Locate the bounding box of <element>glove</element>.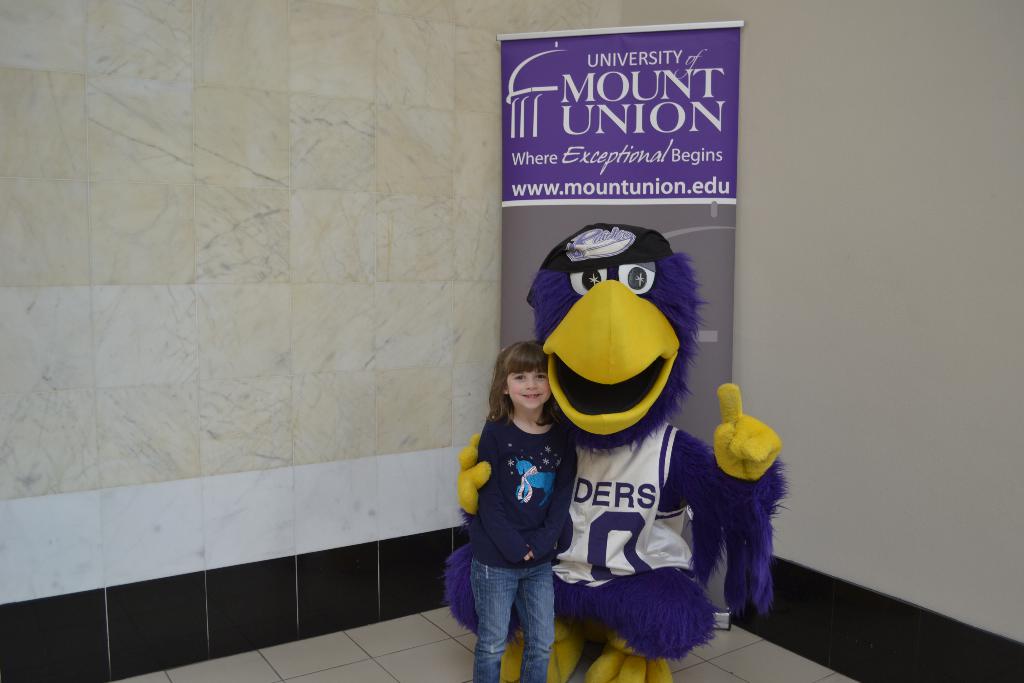
Bounding box: {"left": 456, "top": 439, "right": 494, "bottom": 511}.
